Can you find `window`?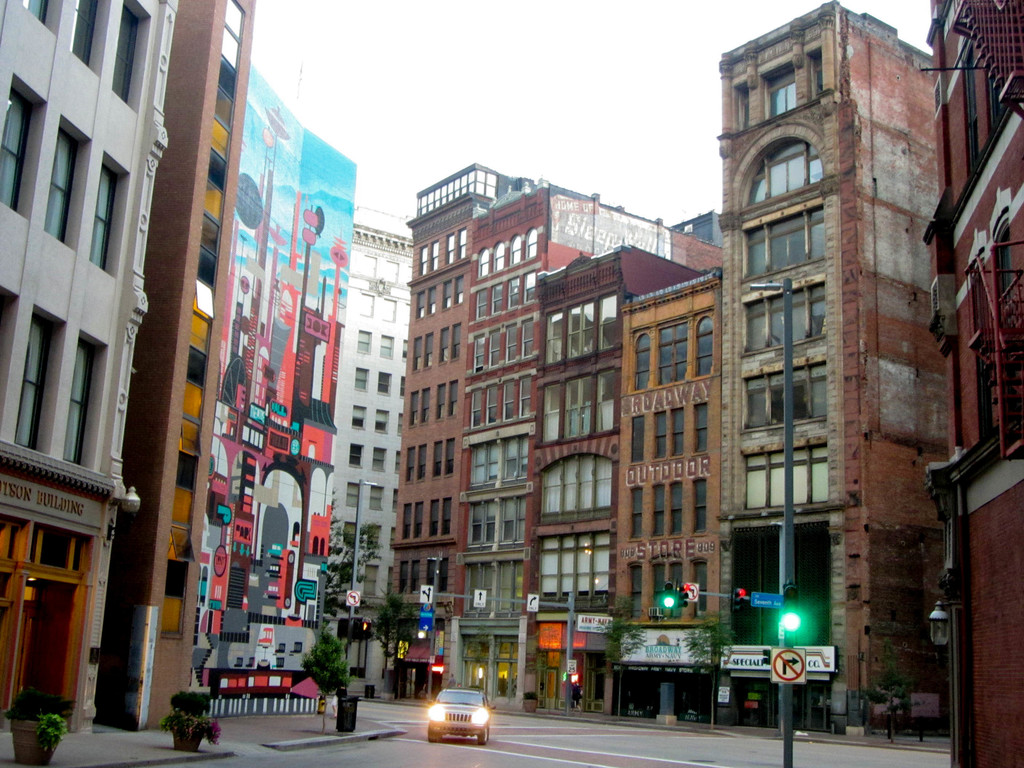
Yes, bounding box: <bbox>985, 182, 1010, 320</bbox>.
